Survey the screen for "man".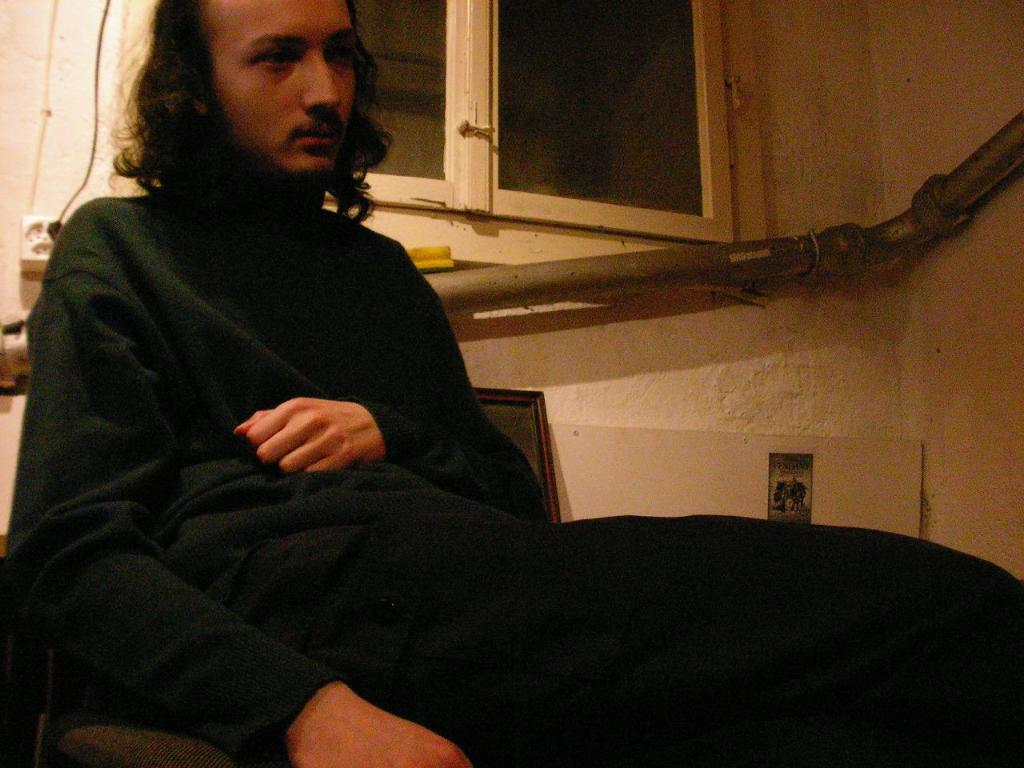
Survey found: [x1=0, y1=0, x2=564, y2=767].
